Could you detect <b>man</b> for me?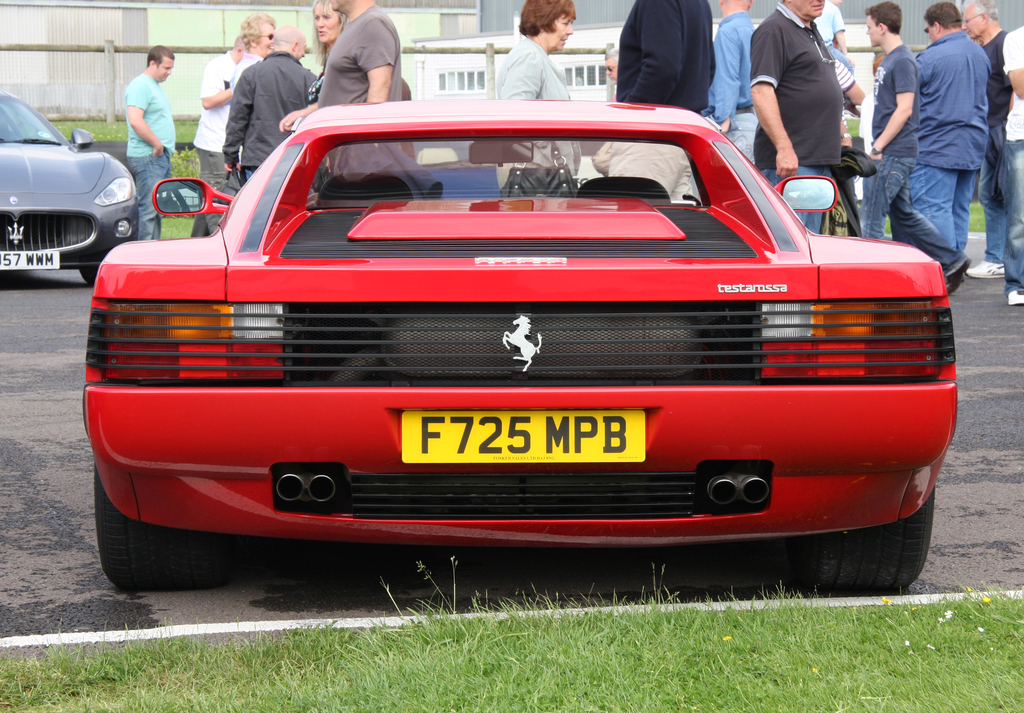
Detection result: pyautogui.locateOnScreen(858, 1, 968, 294).
